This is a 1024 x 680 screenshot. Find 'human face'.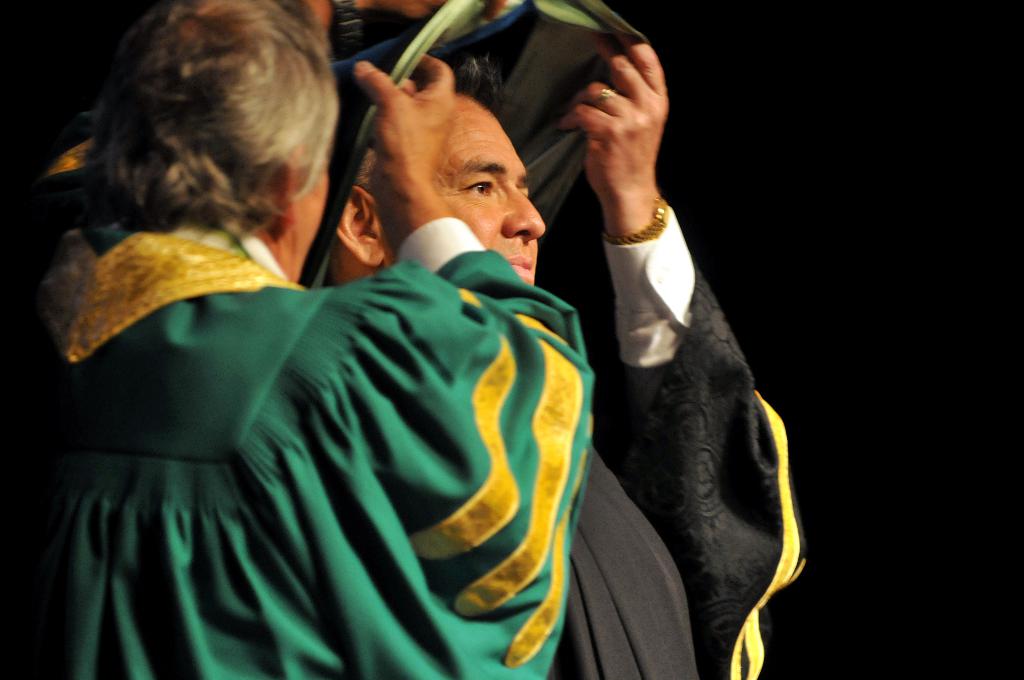
Bounding box: 438,95,545,286.
